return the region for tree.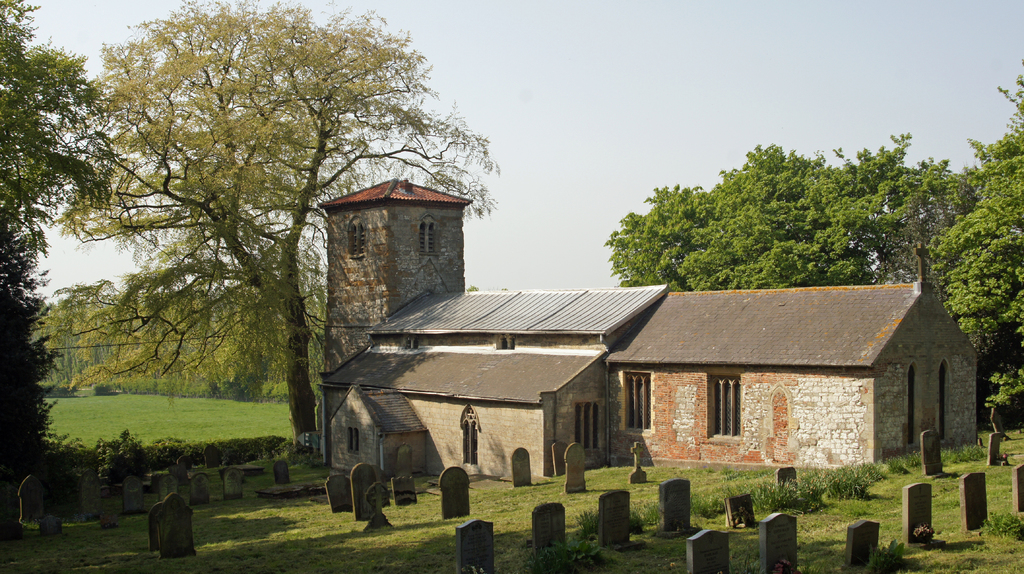
[601,131,954,292].
